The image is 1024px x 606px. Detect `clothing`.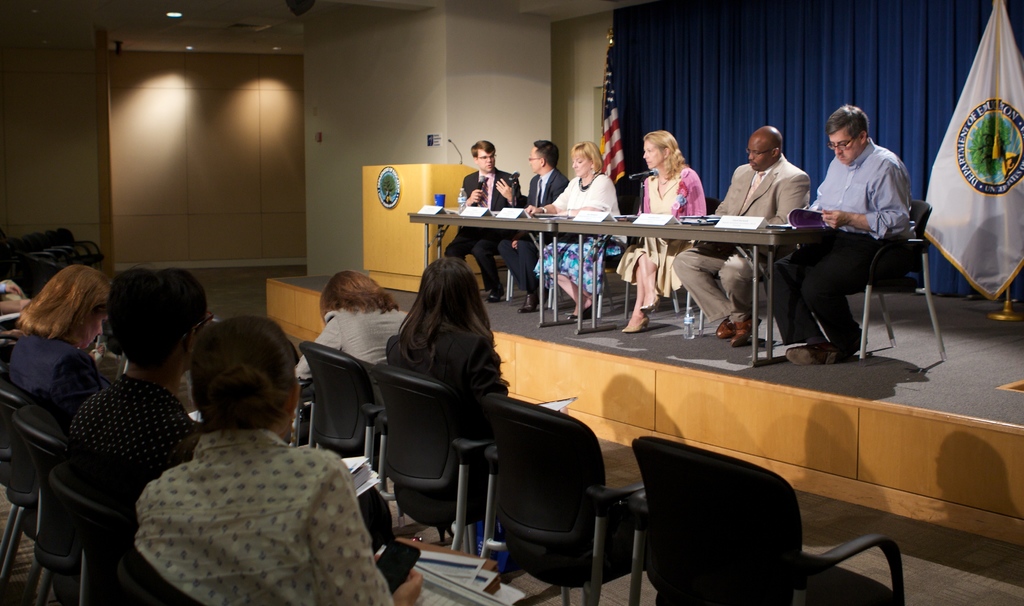
Detection: 673/154/810/323.
